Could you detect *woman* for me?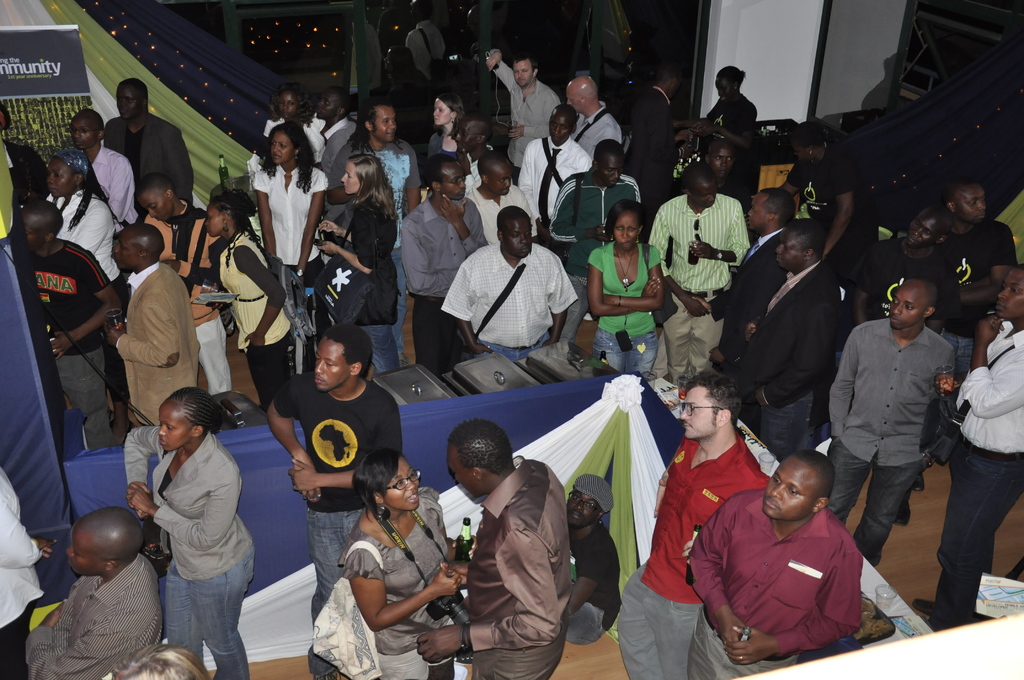
Detection result: l=202, t=190, r=289, b=411.
